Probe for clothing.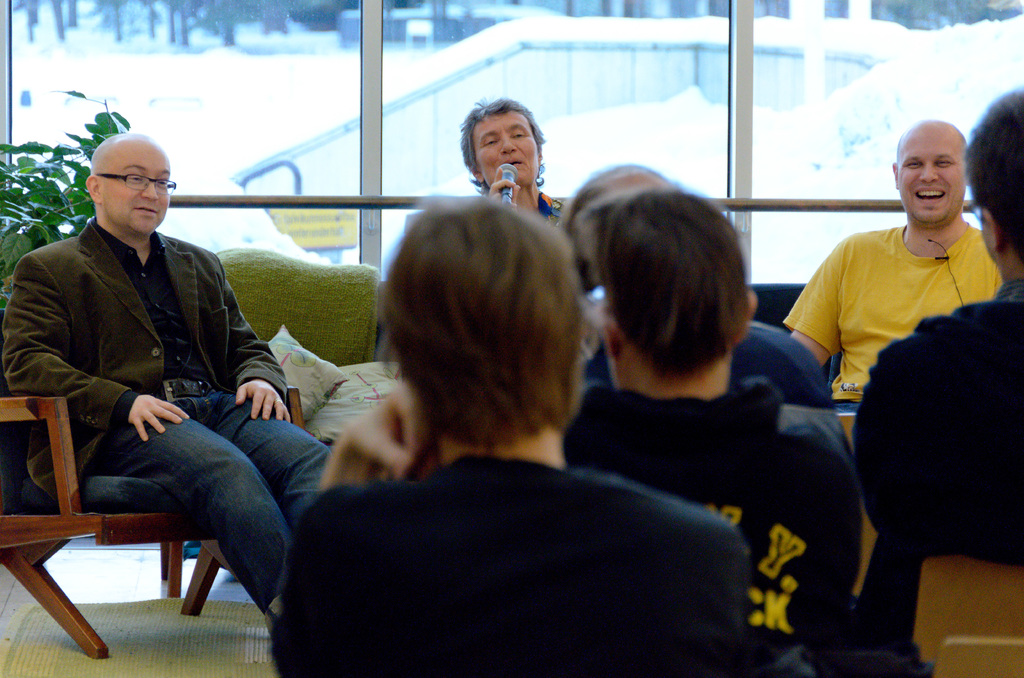
Probe result: box(7, 231, 331, 609).
